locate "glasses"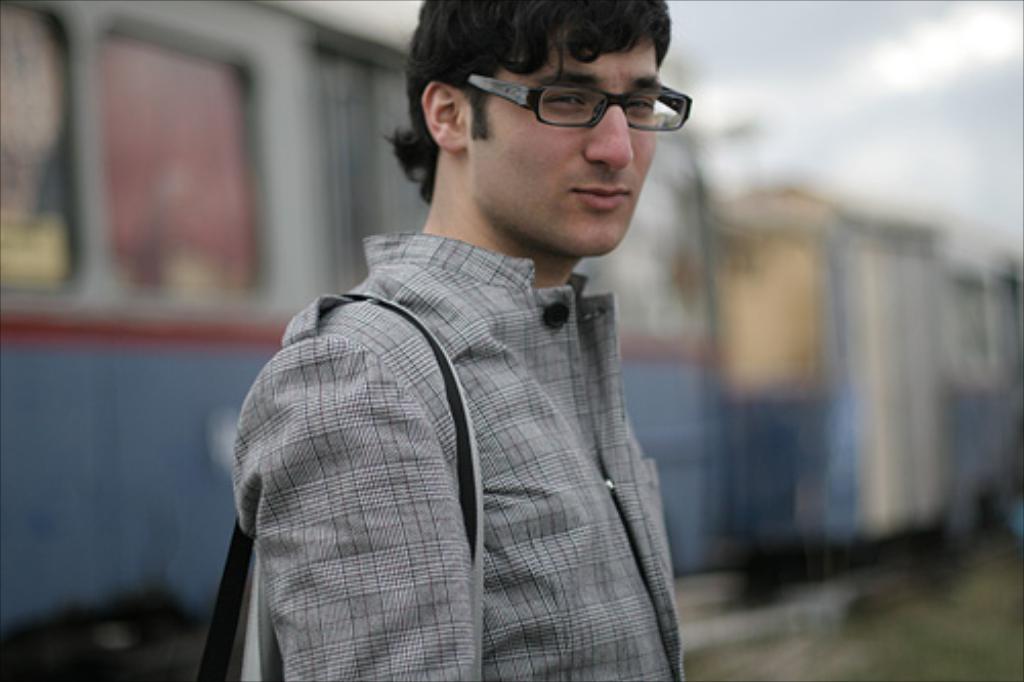
(449, 66, 680, 137)
